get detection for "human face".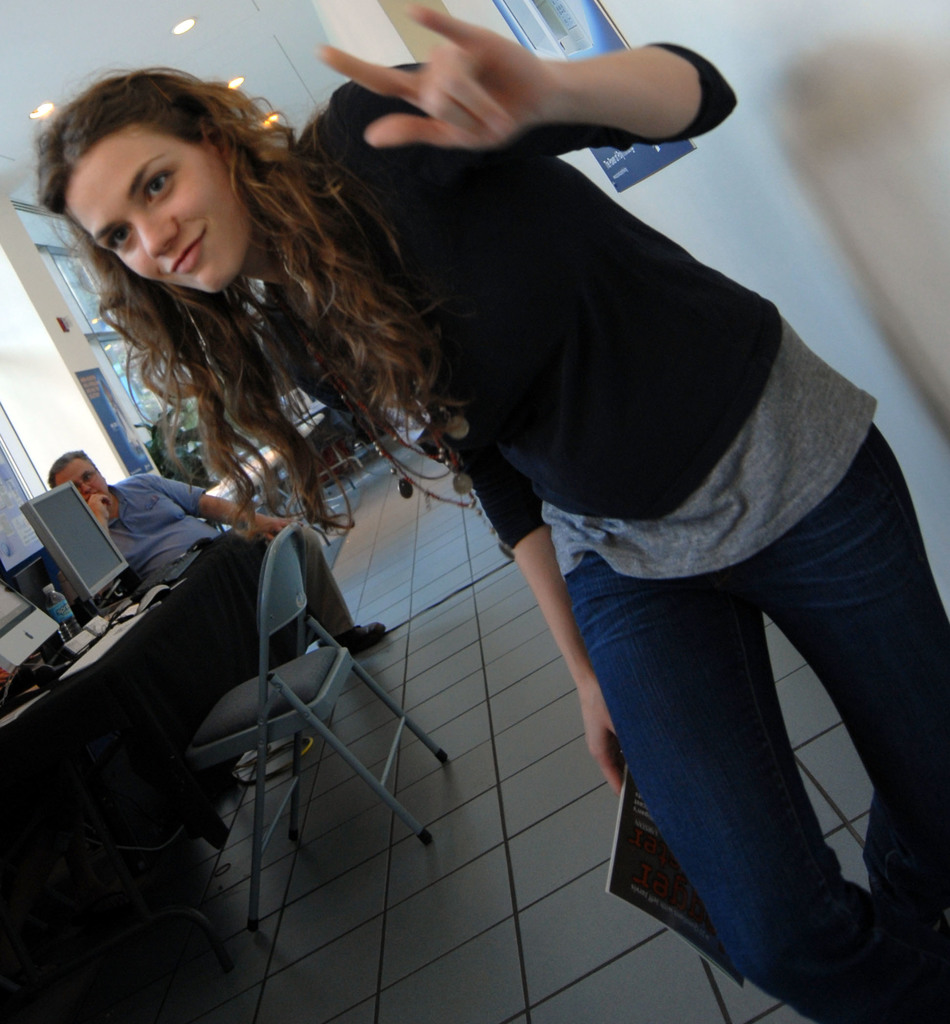
Detection: {"x1": 44, "y1": 461, "x2": 112, "y2": 501}.
